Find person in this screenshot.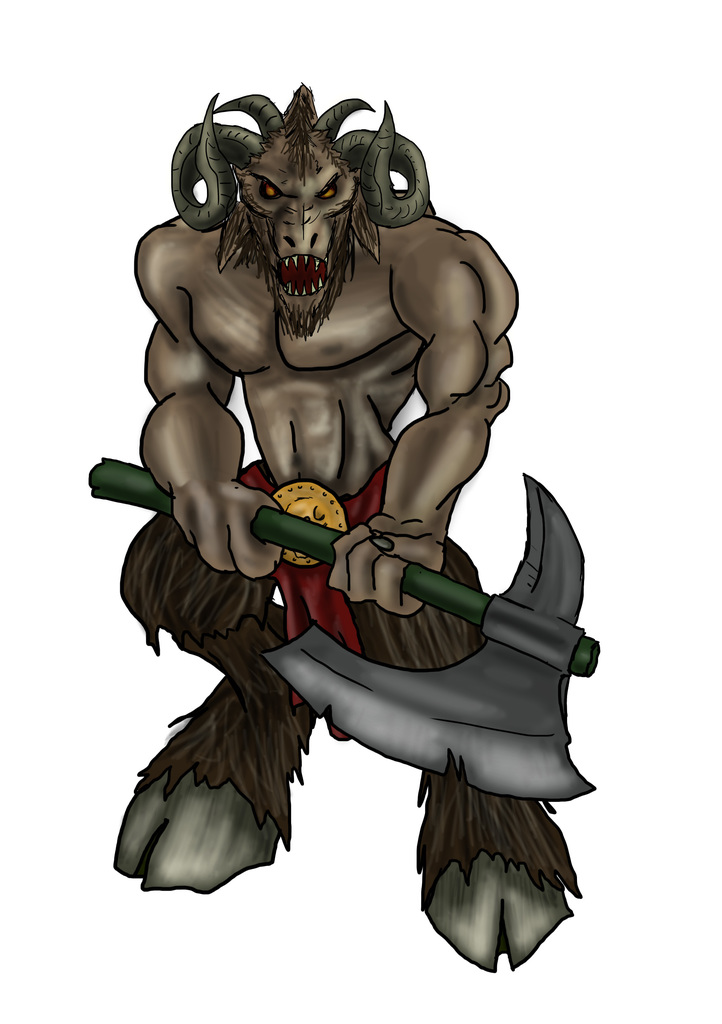
The bounding box for person is box=[85, 144, 623, 1023].
